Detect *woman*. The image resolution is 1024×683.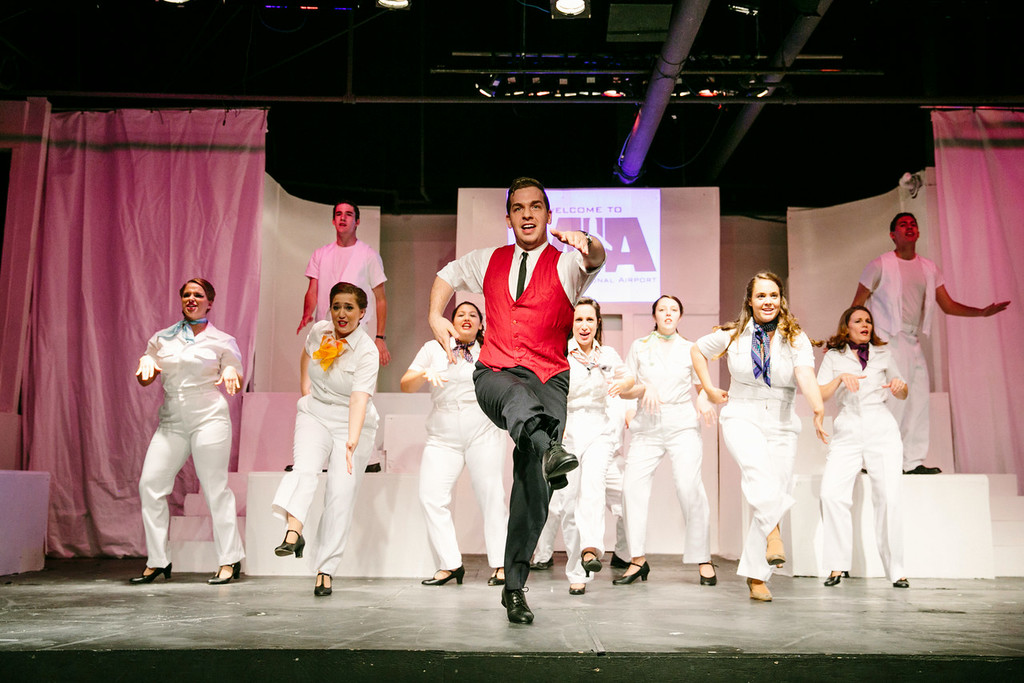
<region>814, 299, 910, 587</region>.
